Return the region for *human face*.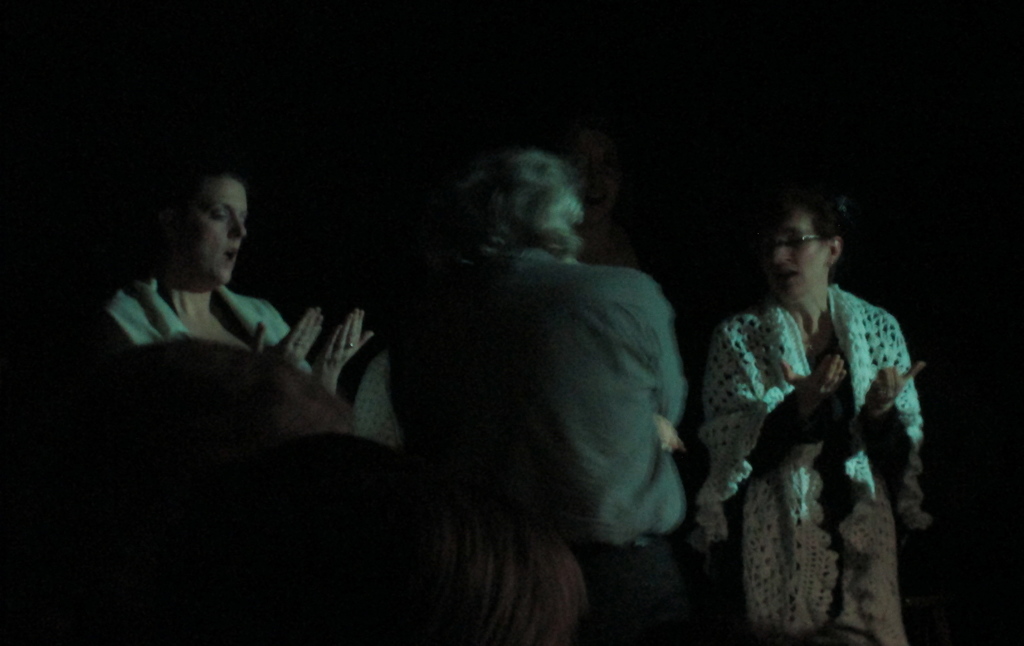
bbox(761, 207, 824, 302).
